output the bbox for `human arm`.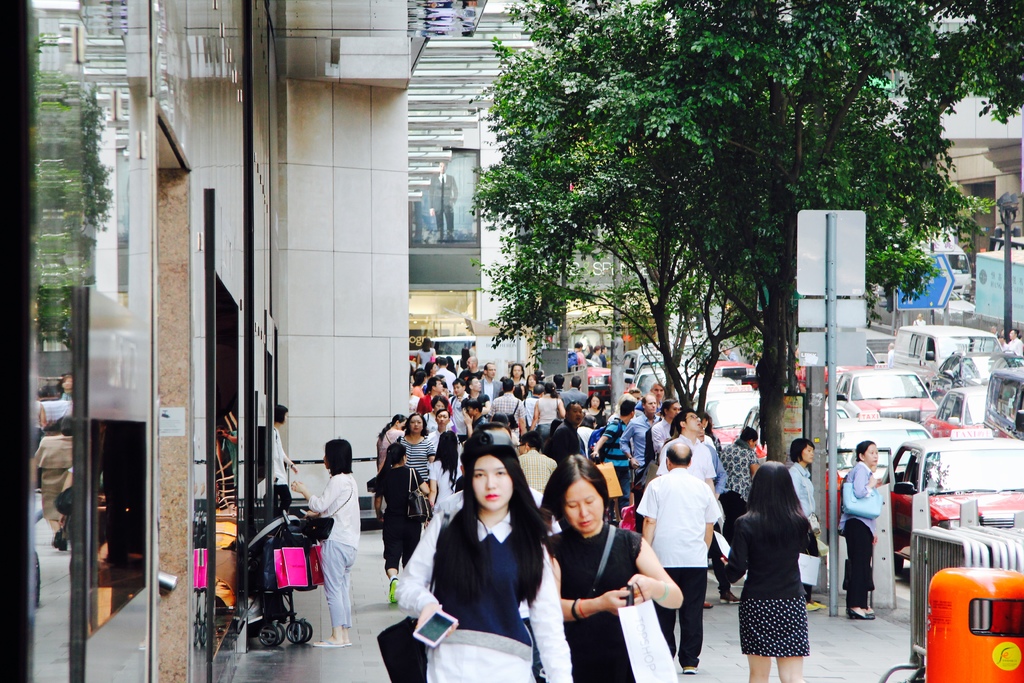
702, 508, 749, 587.
